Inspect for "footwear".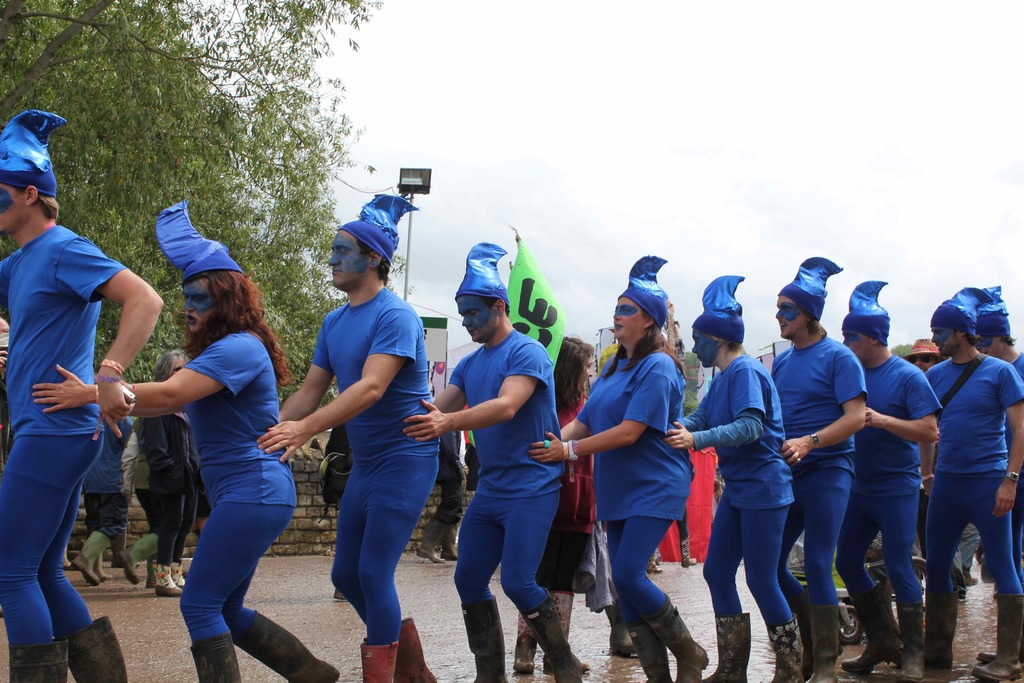
Inspection: pyautogui.locateOnScreen(66, 615, 121, 678).
